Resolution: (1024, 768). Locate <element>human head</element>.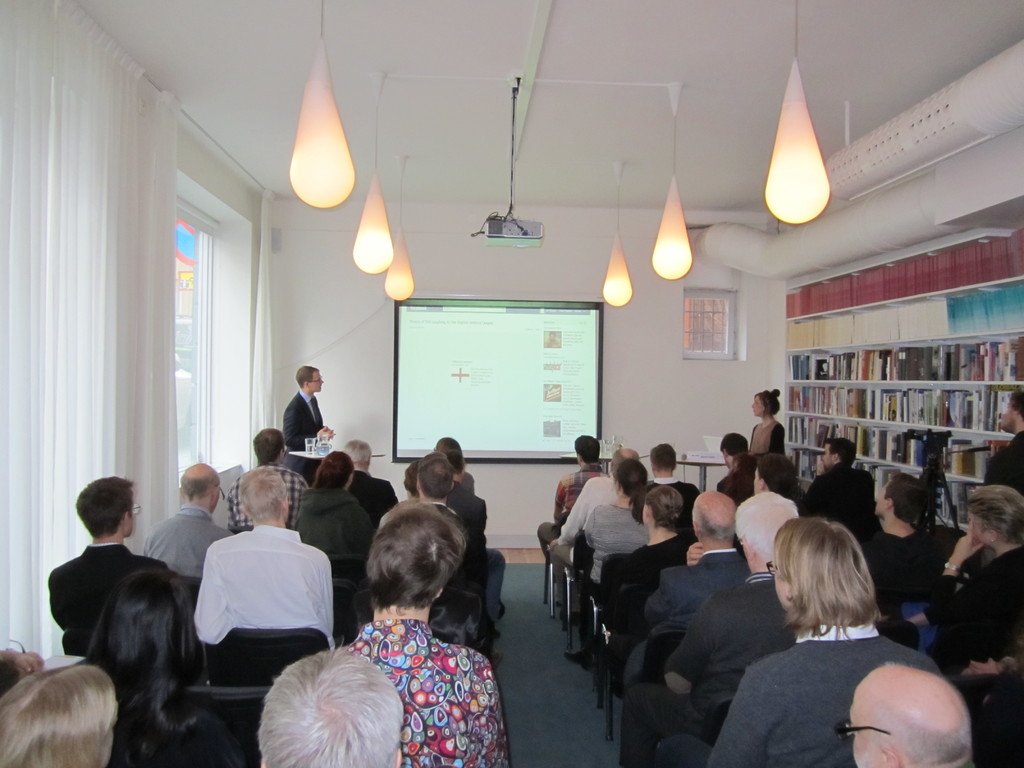
bbox=(433, 438, 465, 463).
